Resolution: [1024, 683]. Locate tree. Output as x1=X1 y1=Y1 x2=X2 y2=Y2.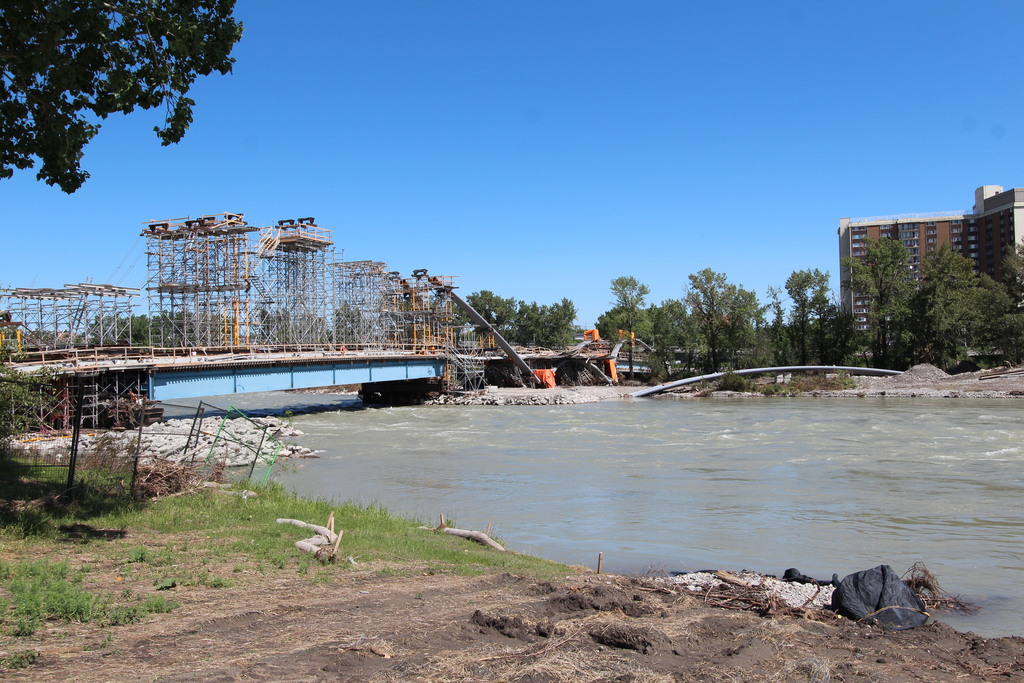
x1=686 y1=263 x2=765 y2=371.
